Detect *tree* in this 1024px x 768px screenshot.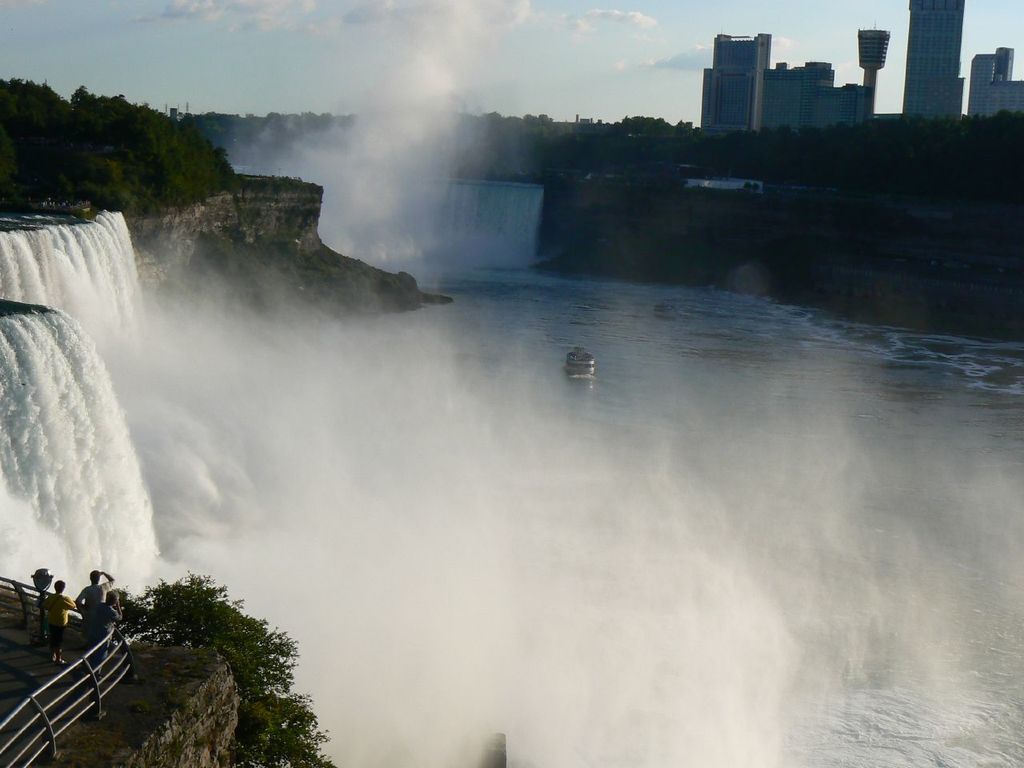
Detection: 98:570:339:767.
